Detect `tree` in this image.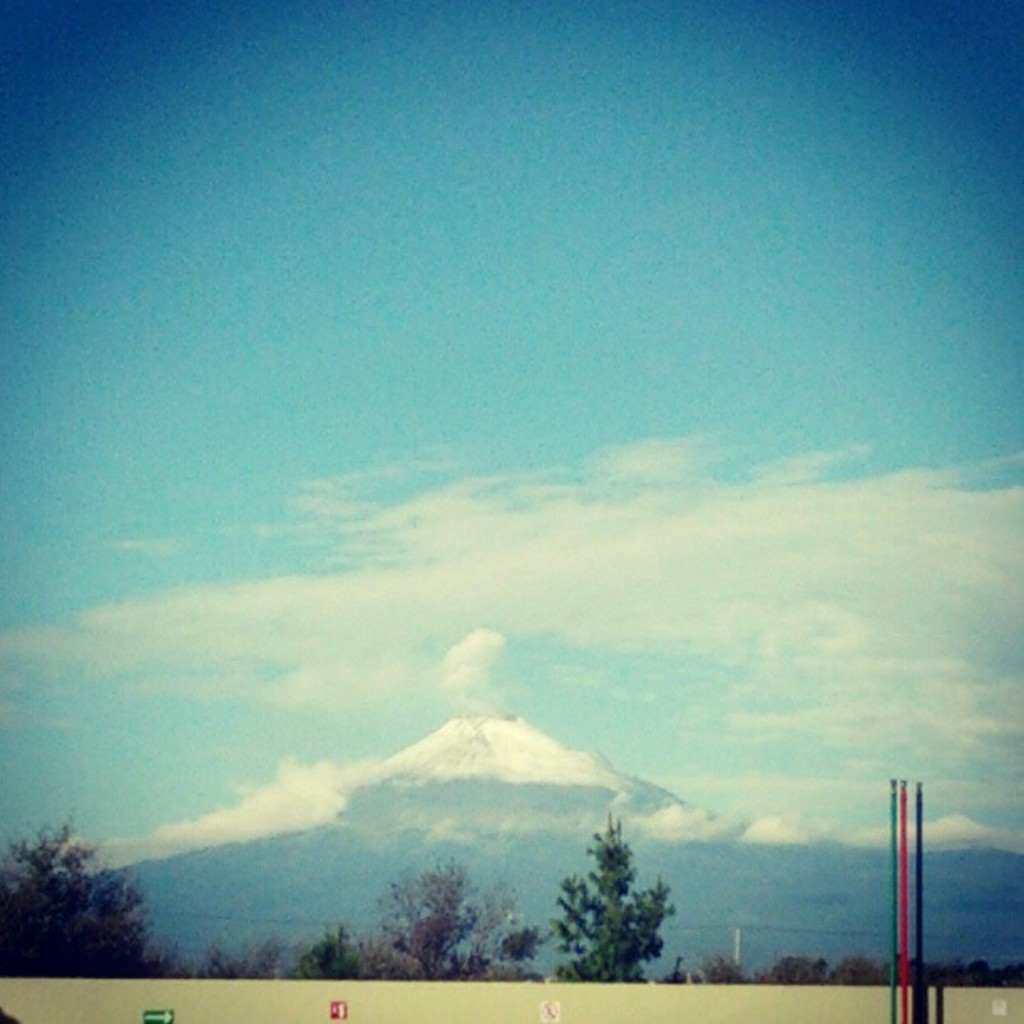
Detection: 750 954 833 982.
